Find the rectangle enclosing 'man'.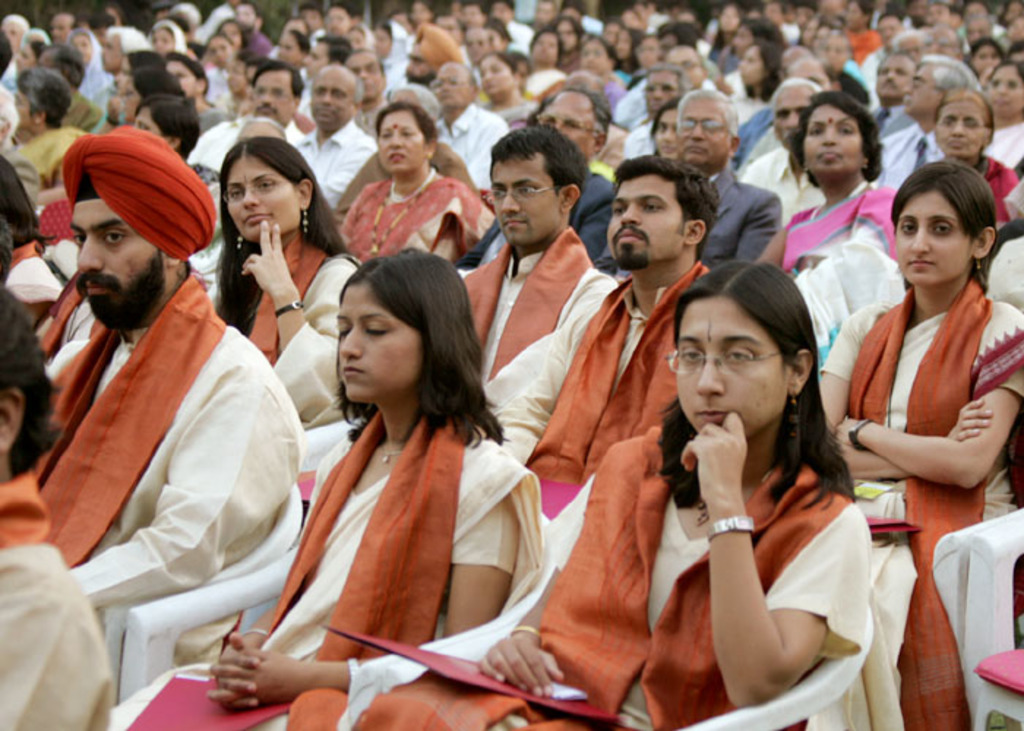
{"left": 742, "top": 80, "right": 872, "bottom": 216}.
